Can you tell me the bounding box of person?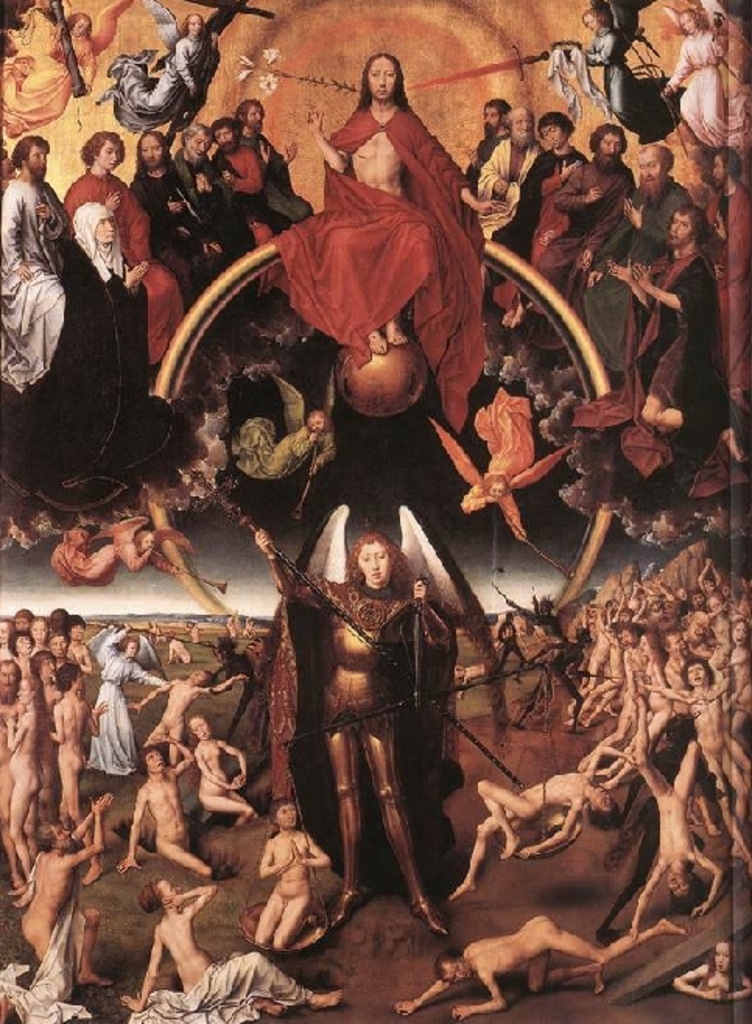
(x1=79, y1=209, x2=146, y2=338).
